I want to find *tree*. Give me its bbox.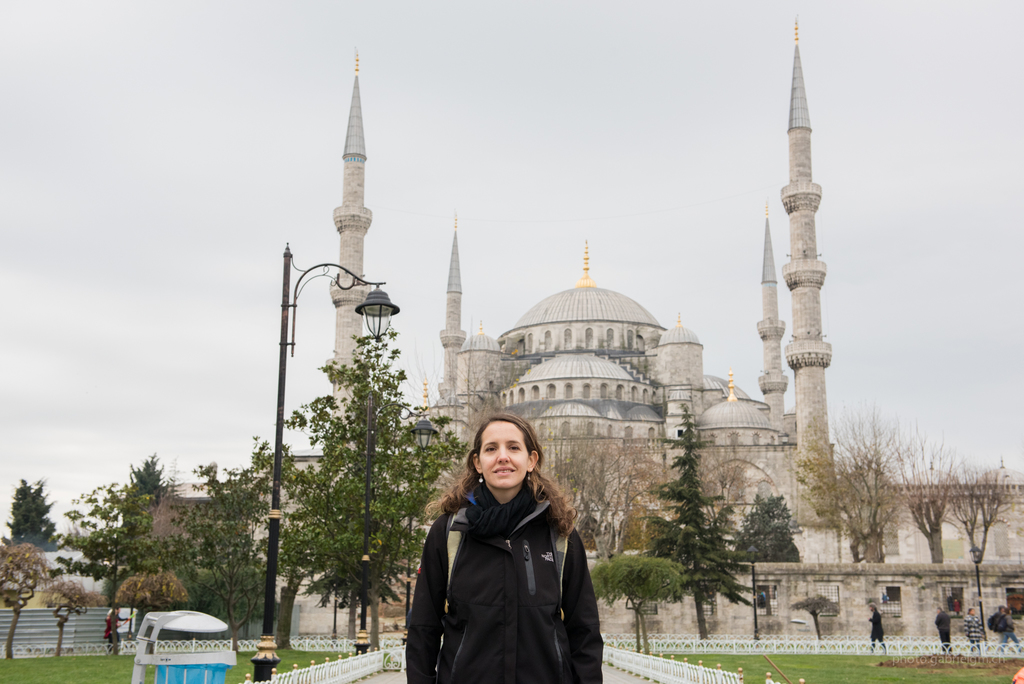
box=[67, 446, 190, 597].
